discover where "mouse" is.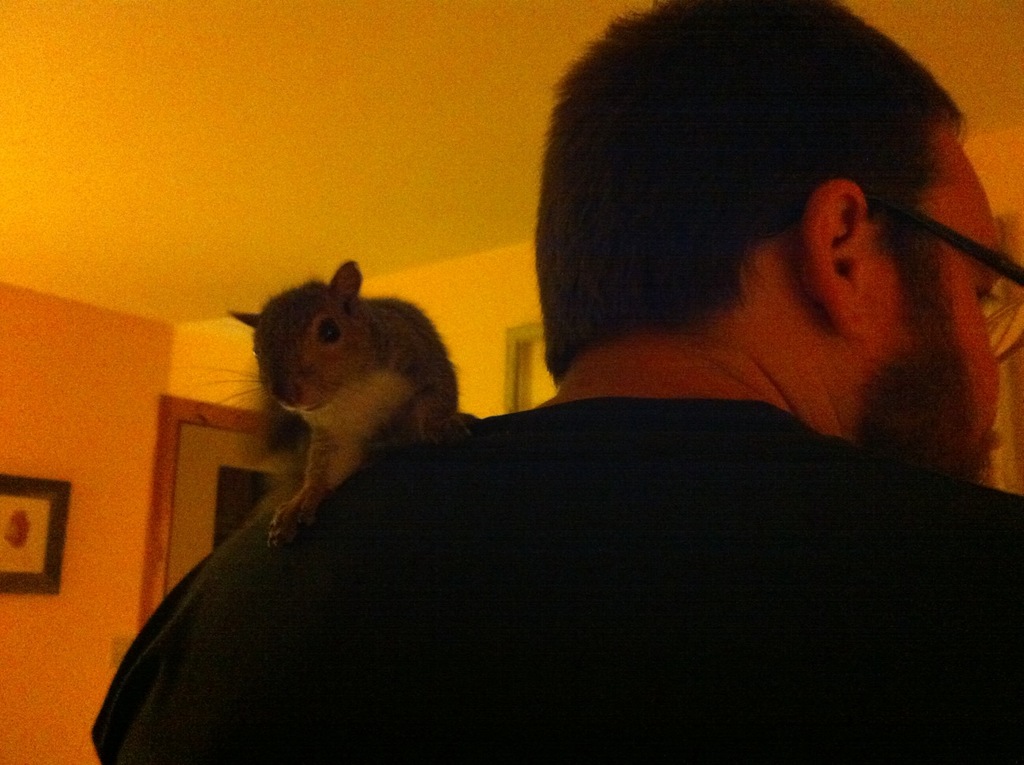
Discovered at bbox=[218, 252, 446, 534].
